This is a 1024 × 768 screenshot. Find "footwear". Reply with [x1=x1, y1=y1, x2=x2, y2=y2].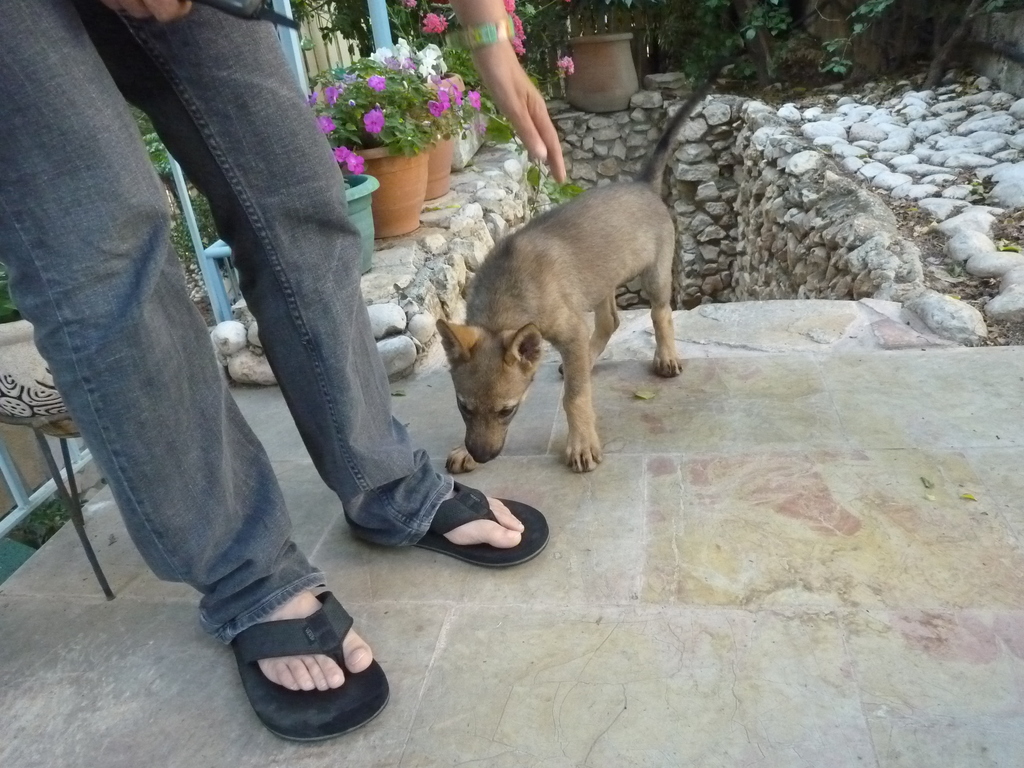
[x1=202, y1=579, x2=378, y2=745].
